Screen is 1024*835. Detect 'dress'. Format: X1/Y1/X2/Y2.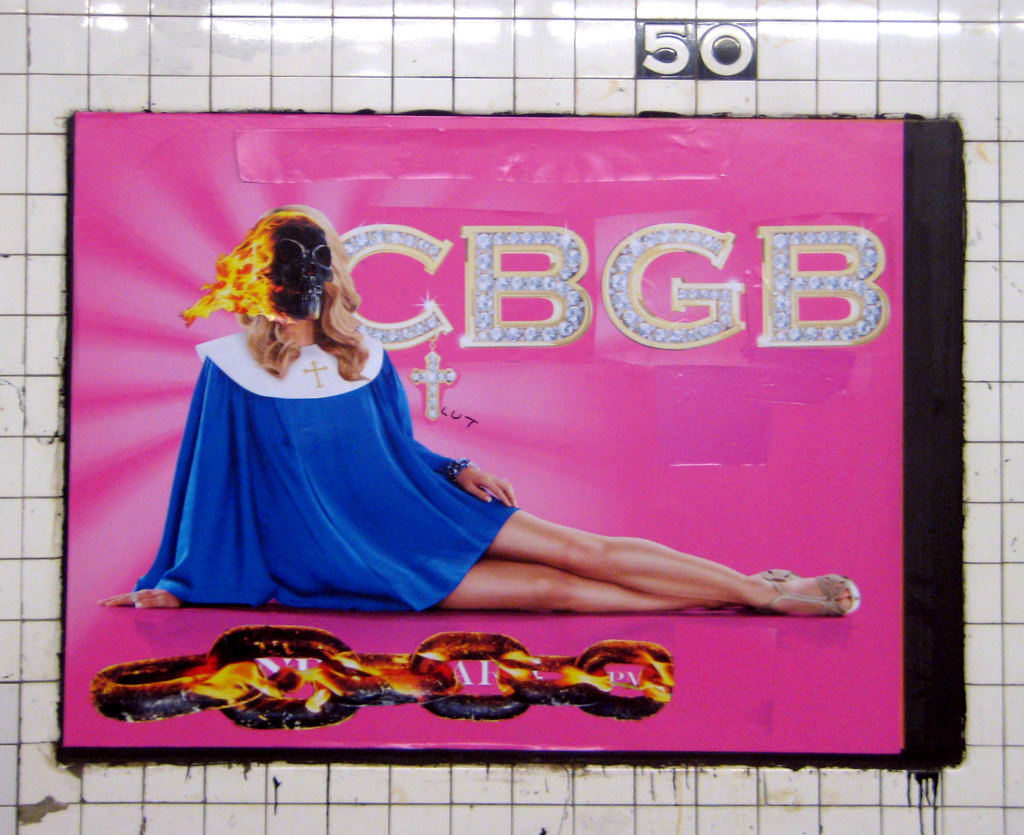
130/325/518/622.
